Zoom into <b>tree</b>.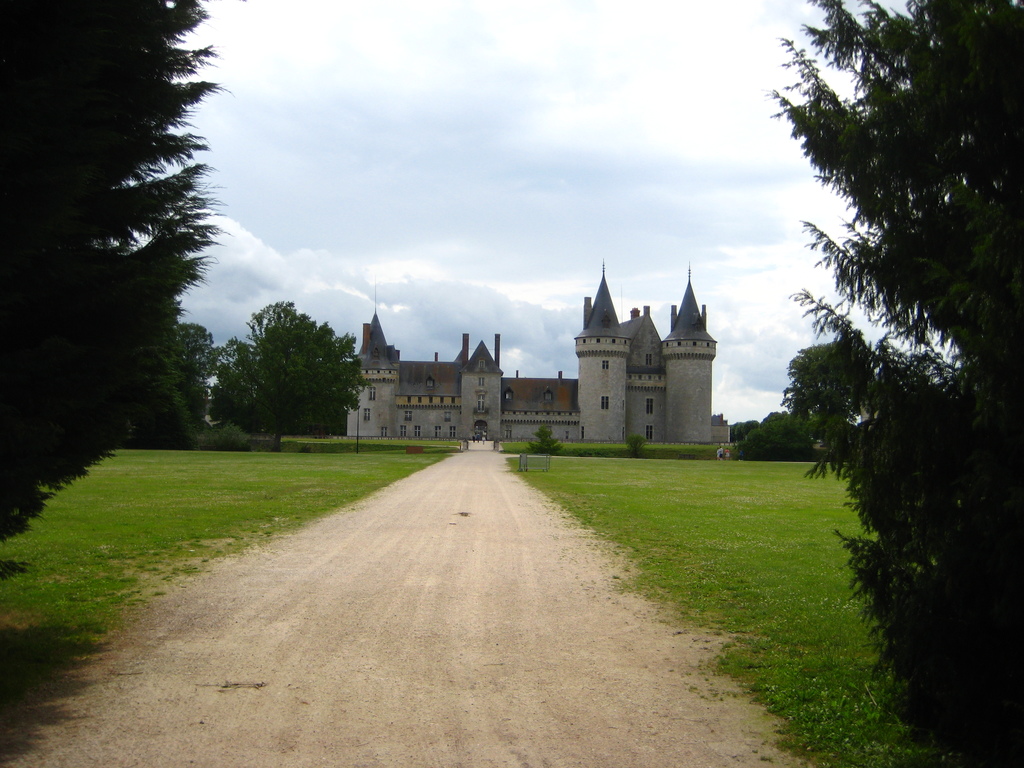
Zoom target: box(733, 413, 834, 466).
